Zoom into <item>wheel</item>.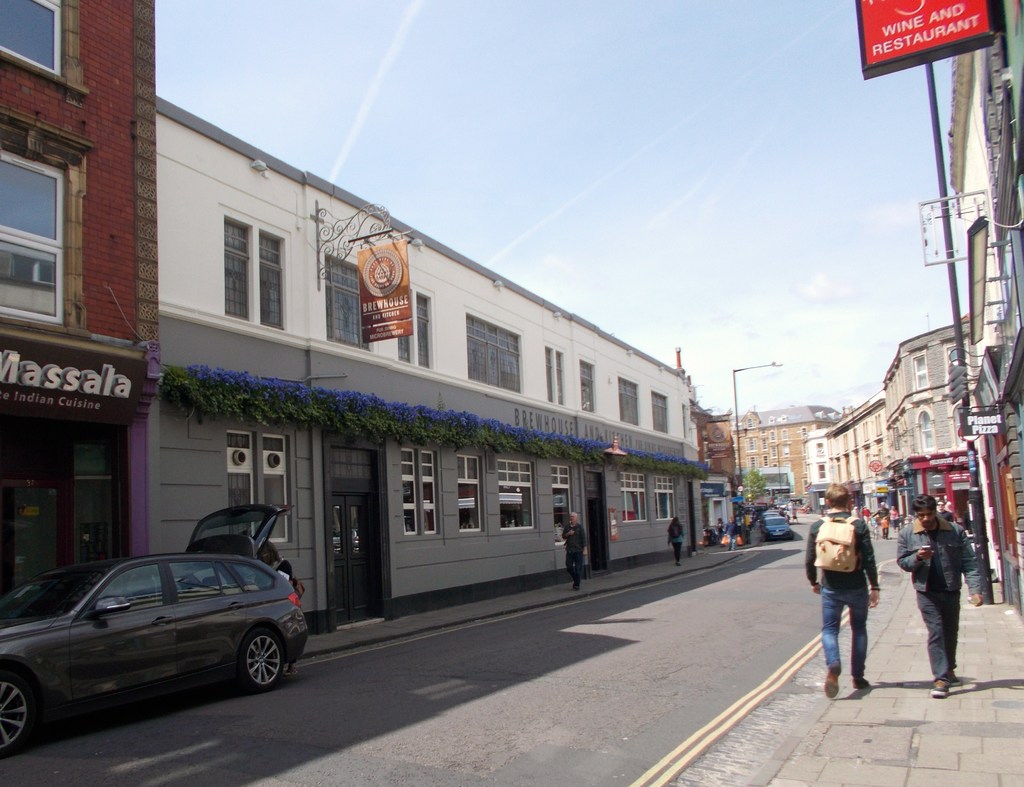
Zoom target: 0/671/38/748.
